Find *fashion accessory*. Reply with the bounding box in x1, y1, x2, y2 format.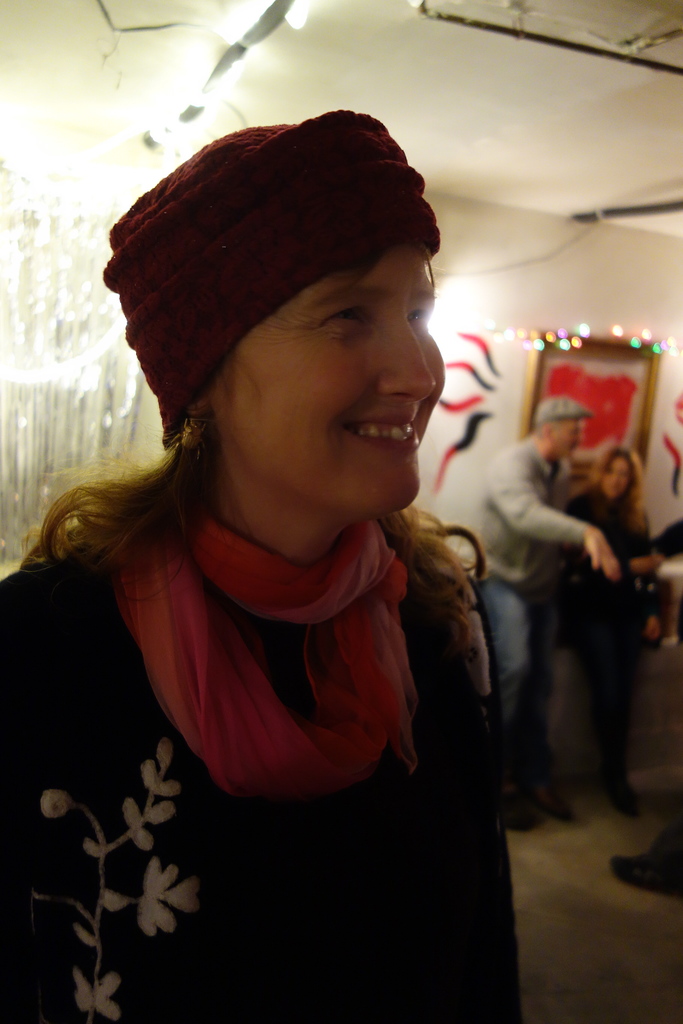
104, 109, 442, 435.
